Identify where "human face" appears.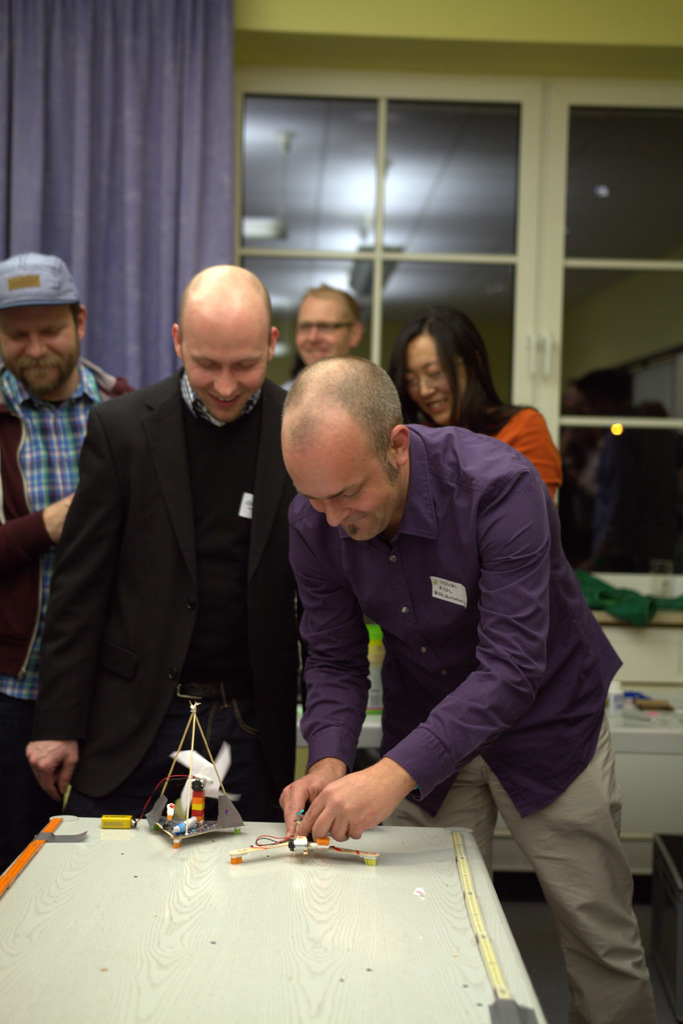
Appears at BBox(295, 449, 398, 538).
